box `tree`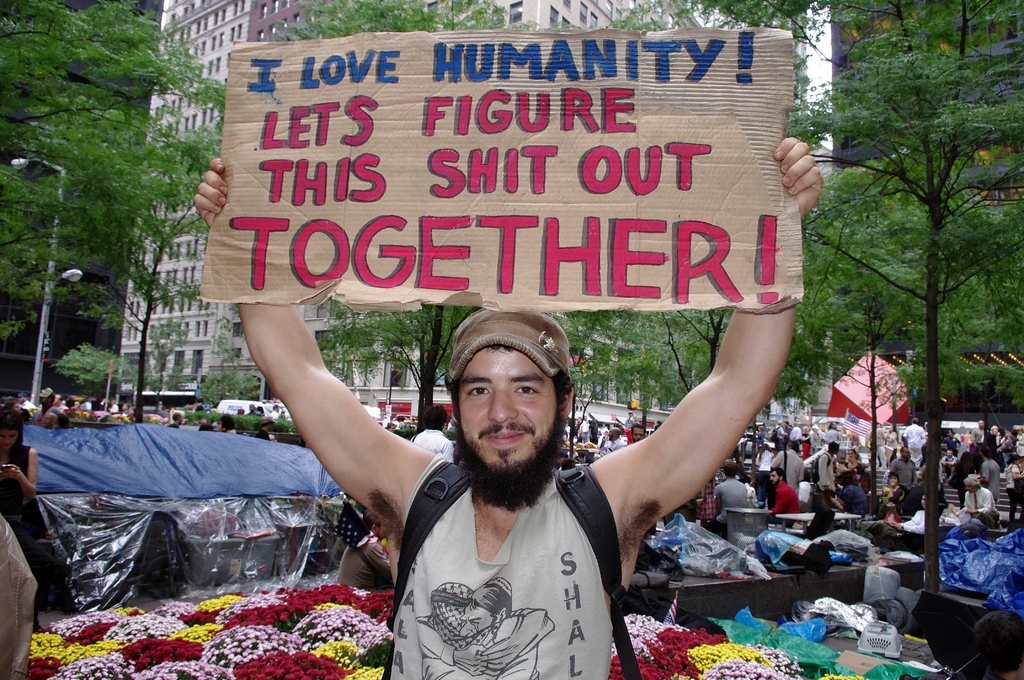
select_region(0, 5, 216, 332)
